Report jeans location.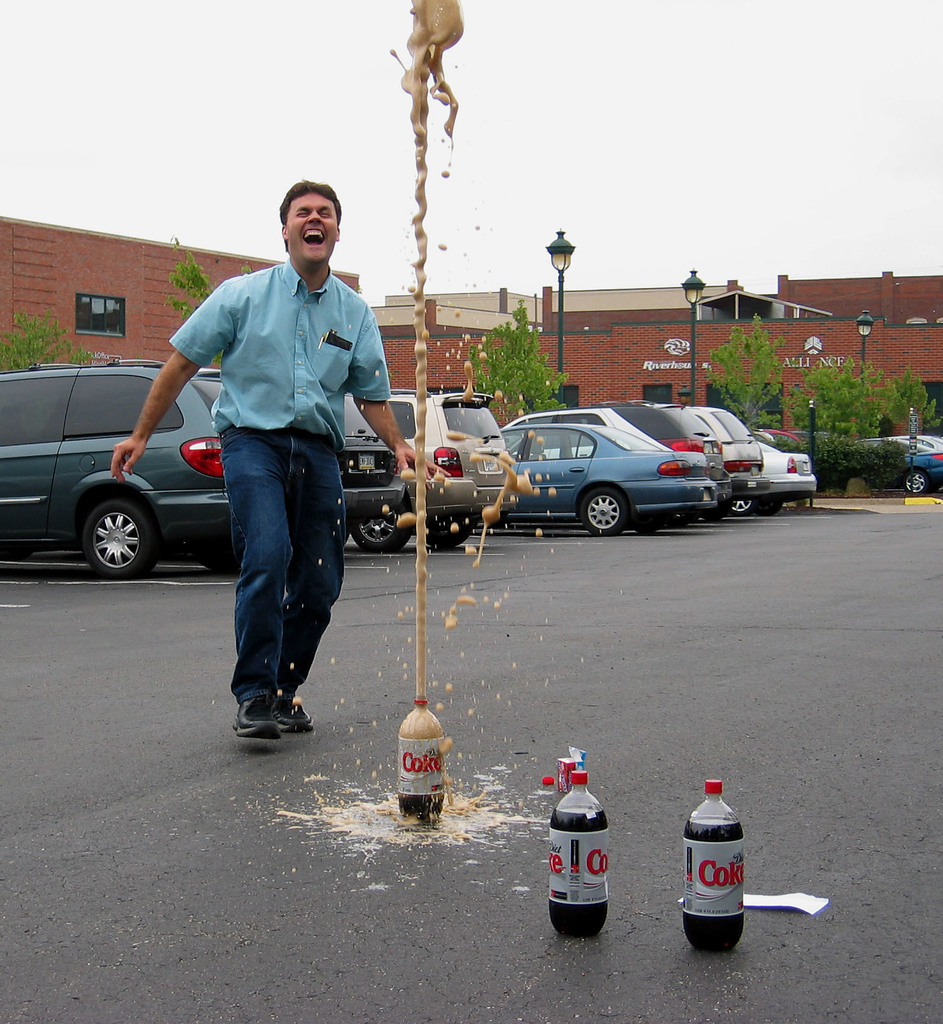
Report: pyautogui.locateOnScreen(203, 410, 351, 728).
